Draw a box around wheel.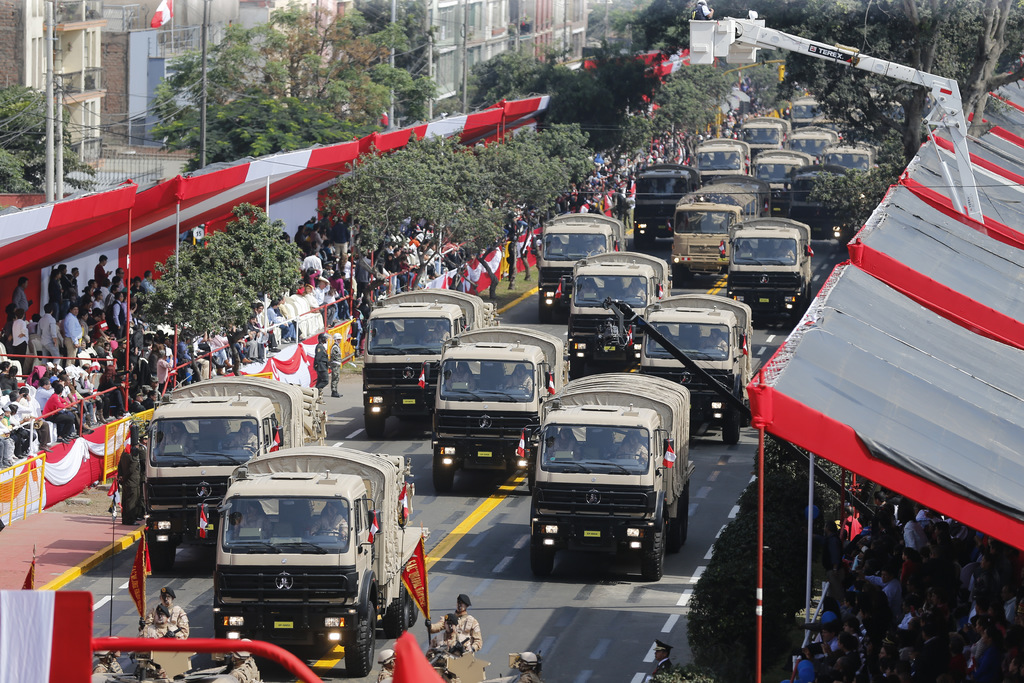
{"x1": 433, "y1": 452, "x2": 456, "y2": 488}.
